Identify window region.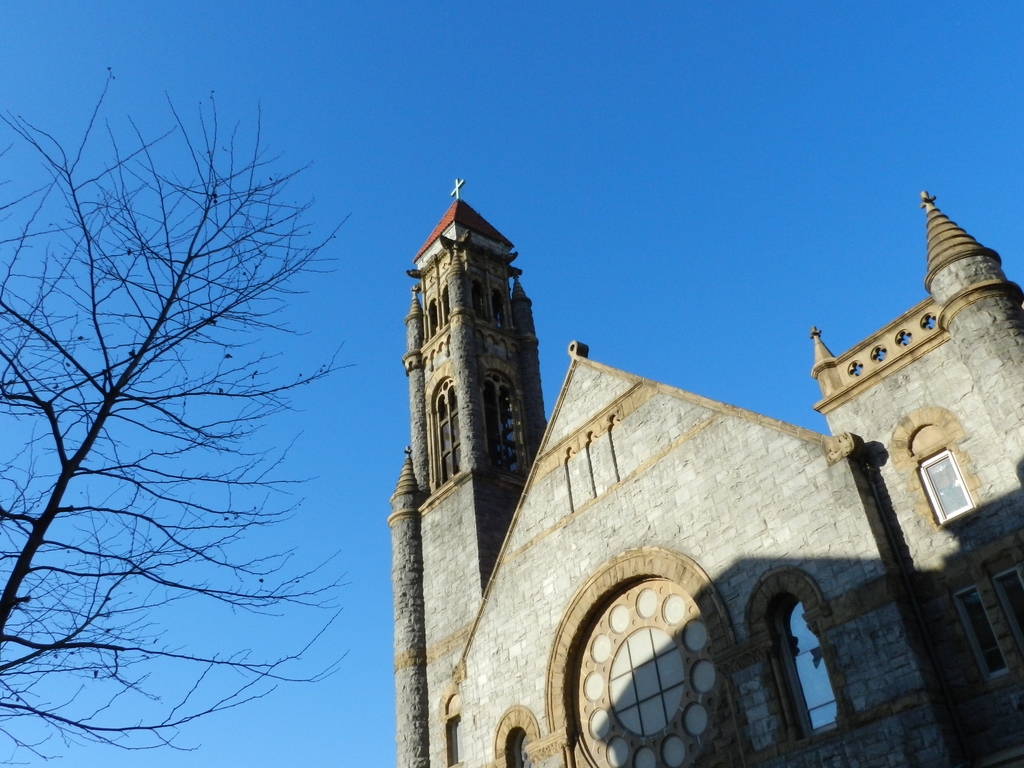
Region: [x1=915, y1=447, x2=981, y2=524].
